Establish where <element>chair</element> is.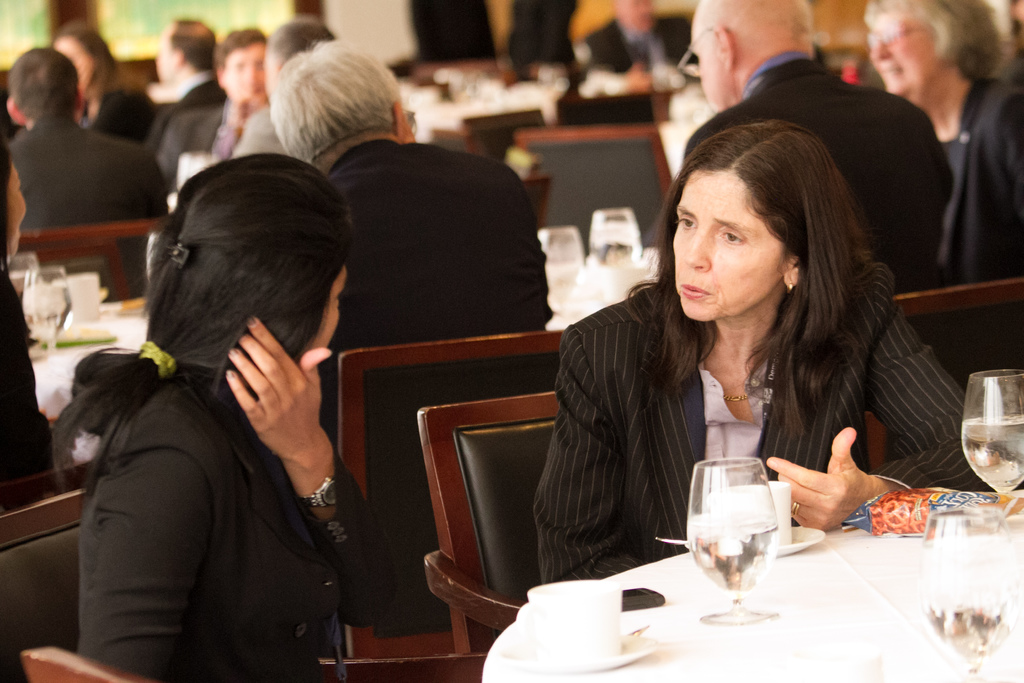
Established at <bbox>862, 278, 1023, 465</bbox>.
